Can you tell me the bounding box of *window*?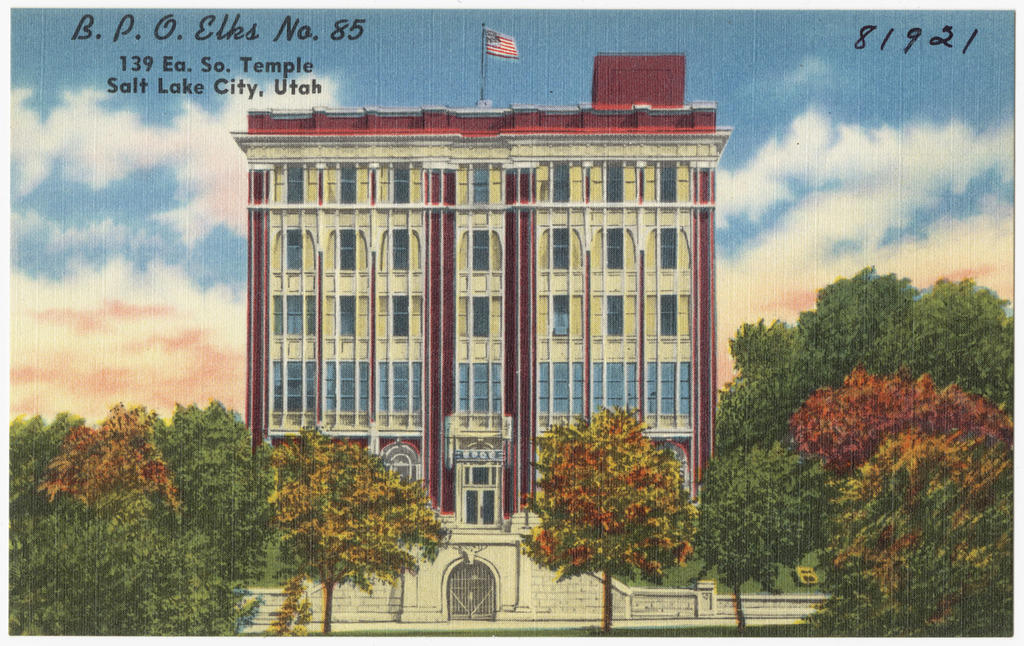
(left=446, top=338, right=502, bottom=412).
